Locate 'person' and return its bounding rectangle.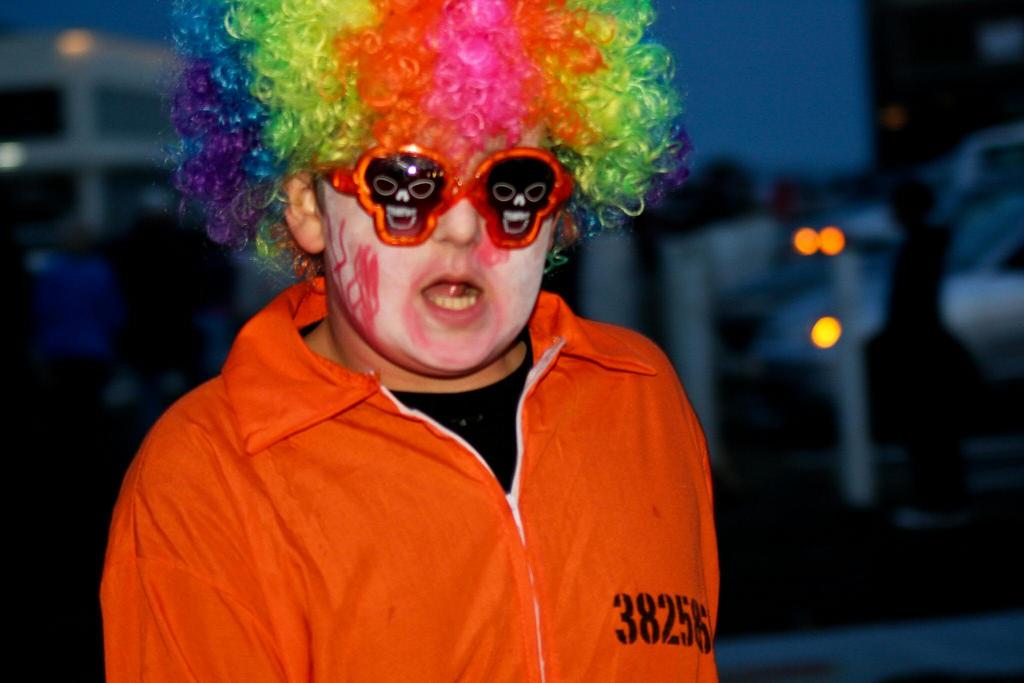
<box>107,0,725,682</box>.
